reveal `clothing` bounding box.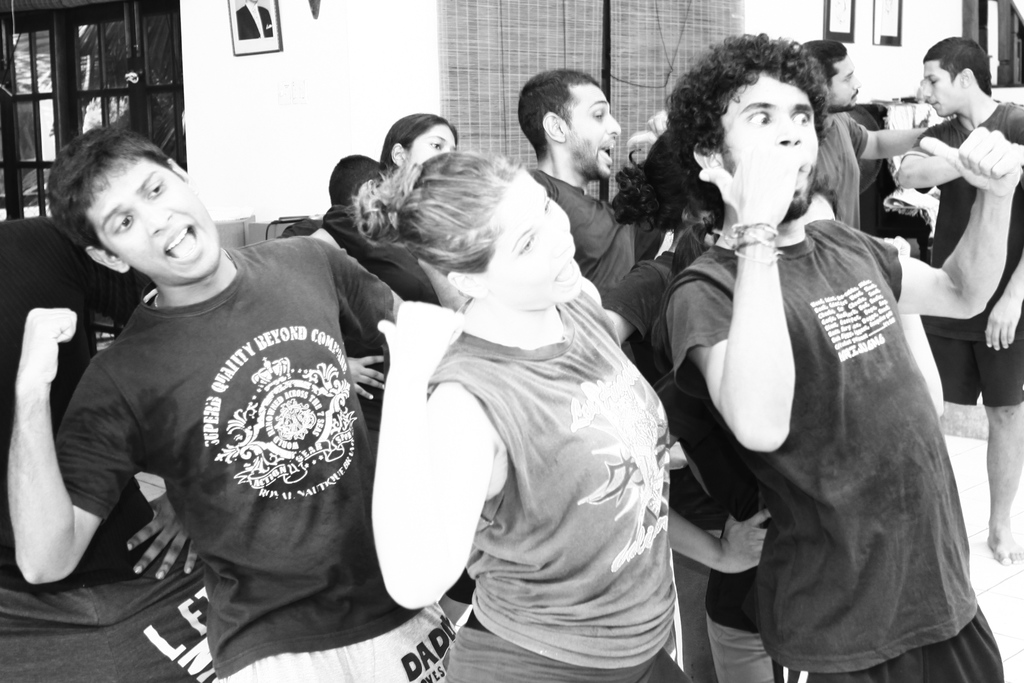
Revealed: <bbox>31, 192, 426, 665</bbox>.
